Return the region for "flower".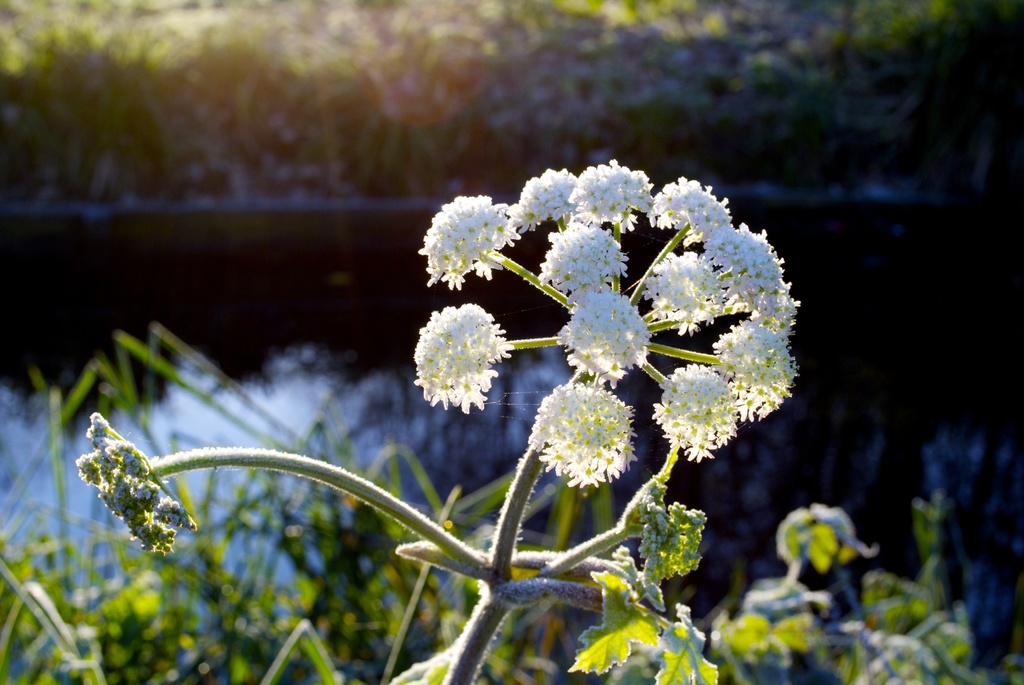
bbox=(561, 290, 657, 389).
